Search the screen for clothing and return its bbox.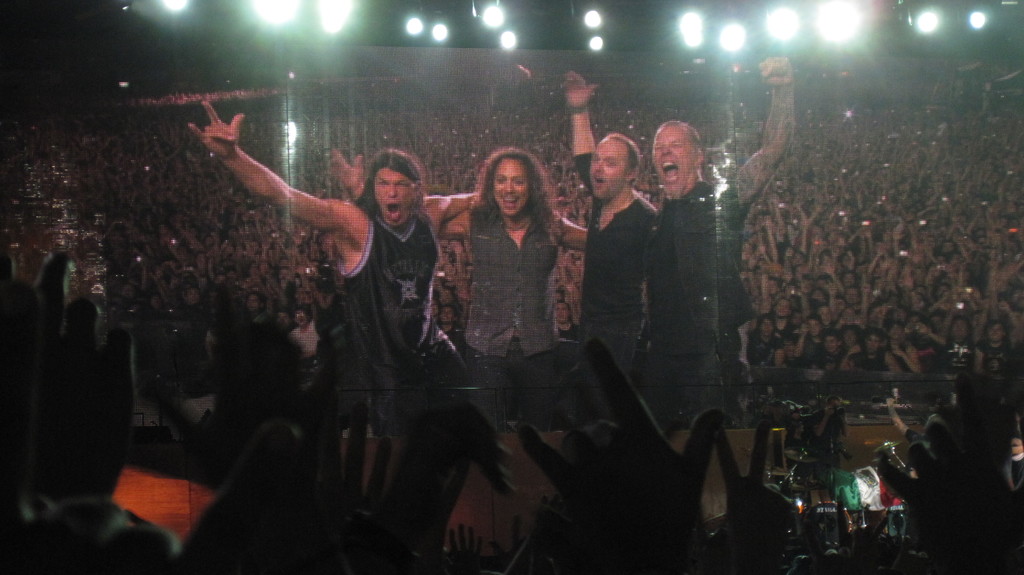
Found: (left=806, top=405, right=845, bottom=471).
